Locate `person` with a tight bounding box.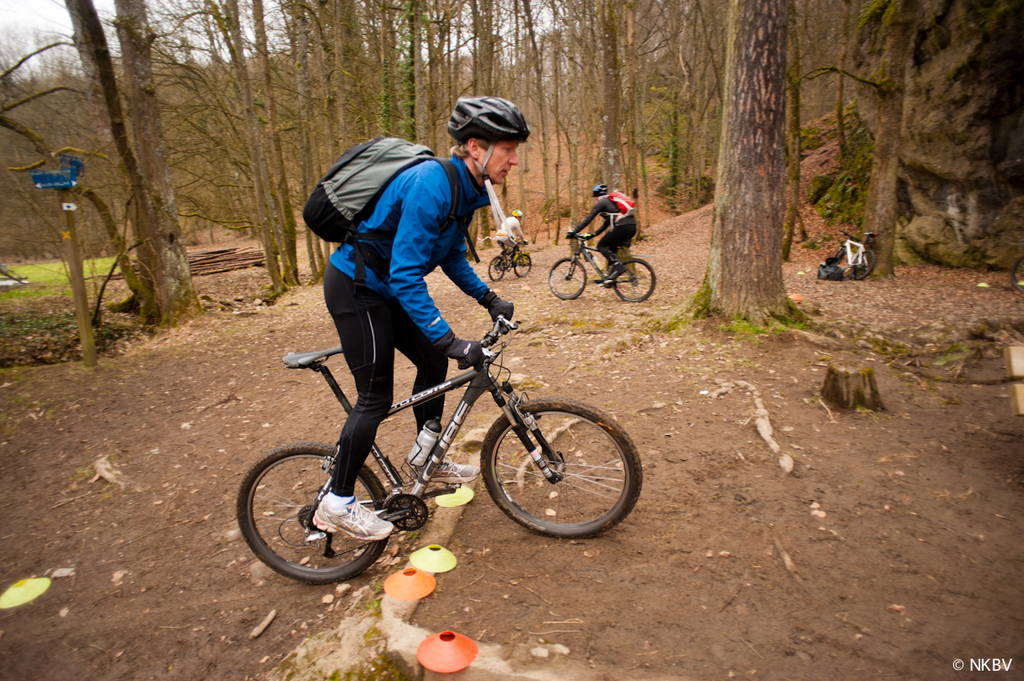
(491, 202, 530, 270).
